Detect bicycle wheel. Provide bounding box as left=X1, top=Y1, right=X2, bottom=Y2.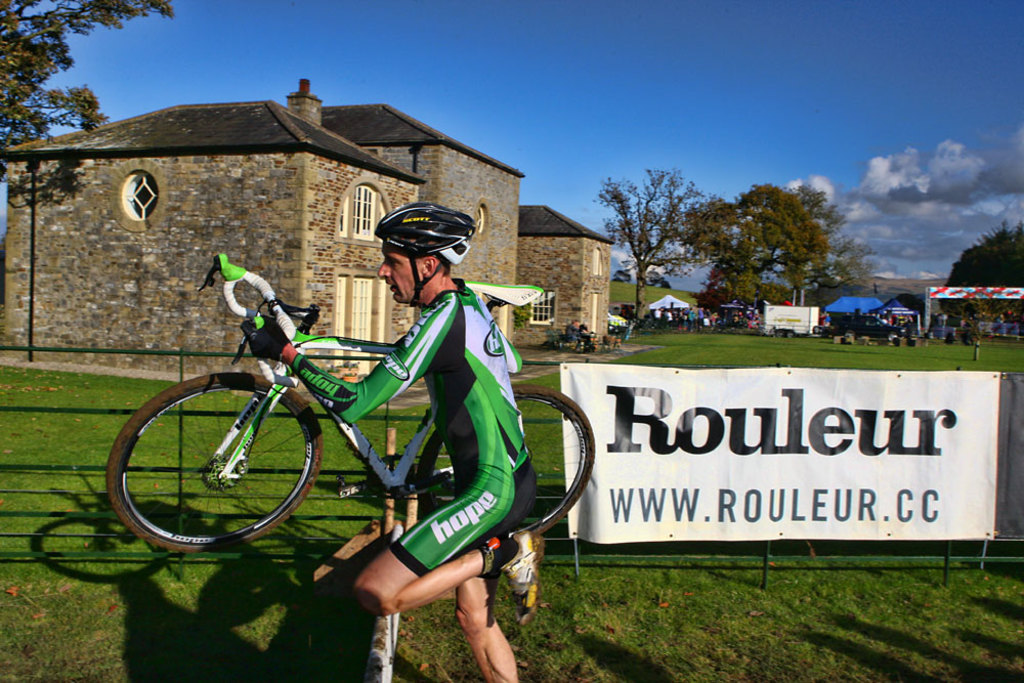
left=101, top=371, right=324, bottom=554.
